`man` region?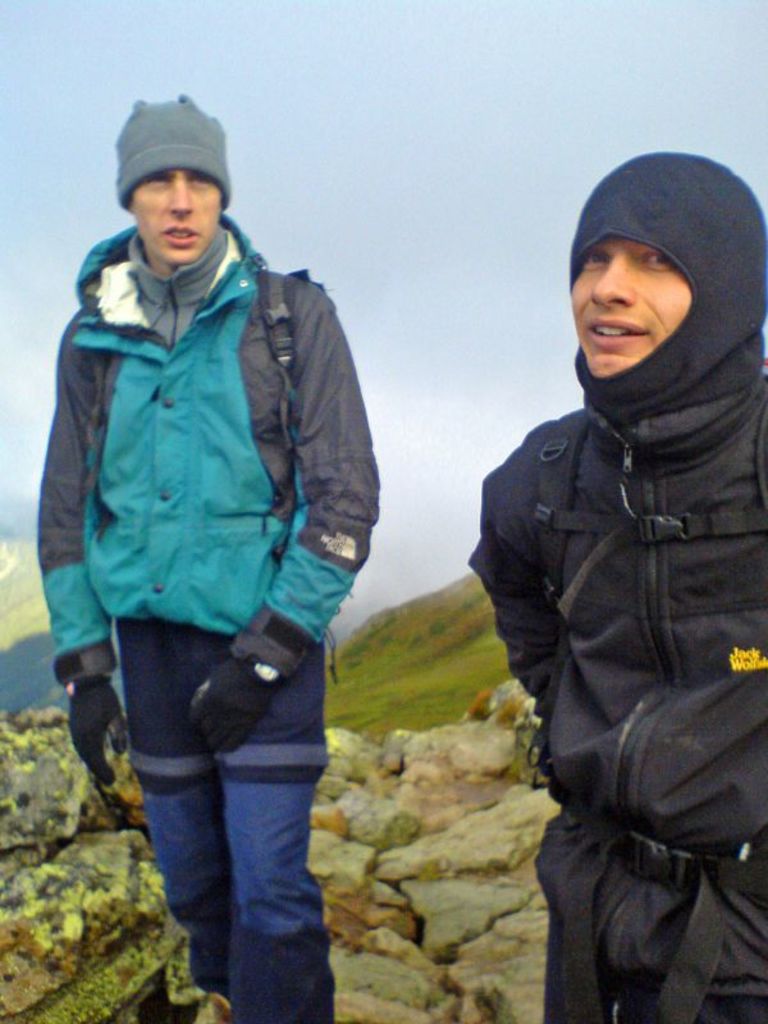
pyautogui.locateOnScreen(22, 87, 390, 1023)
